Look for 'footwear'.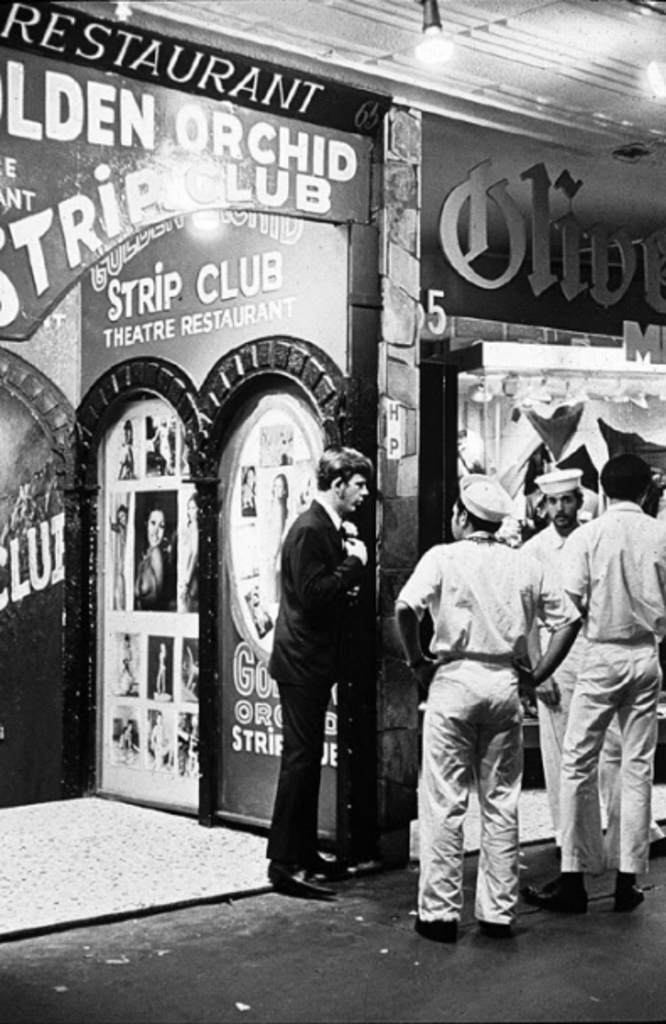
Found: box(617, 864, 647, 914).
